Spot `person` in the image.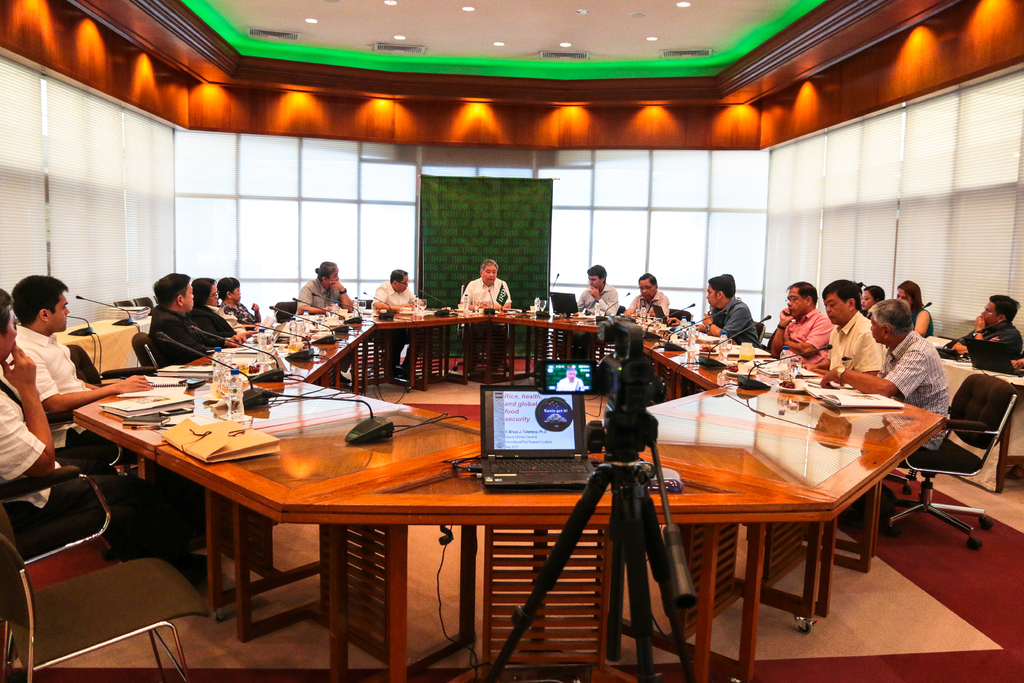
`person` found at <region>461, 259, 511, 311</region>.
